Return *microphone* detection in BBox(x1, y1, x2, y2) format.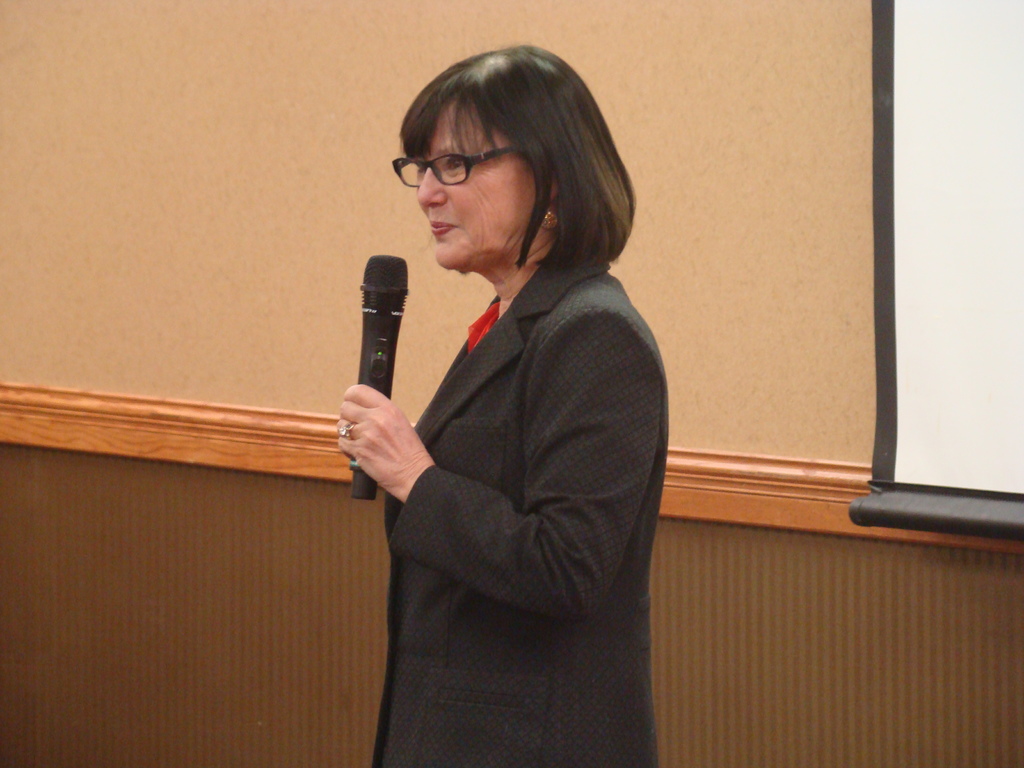
BBox(321, 255, 431, 411).
